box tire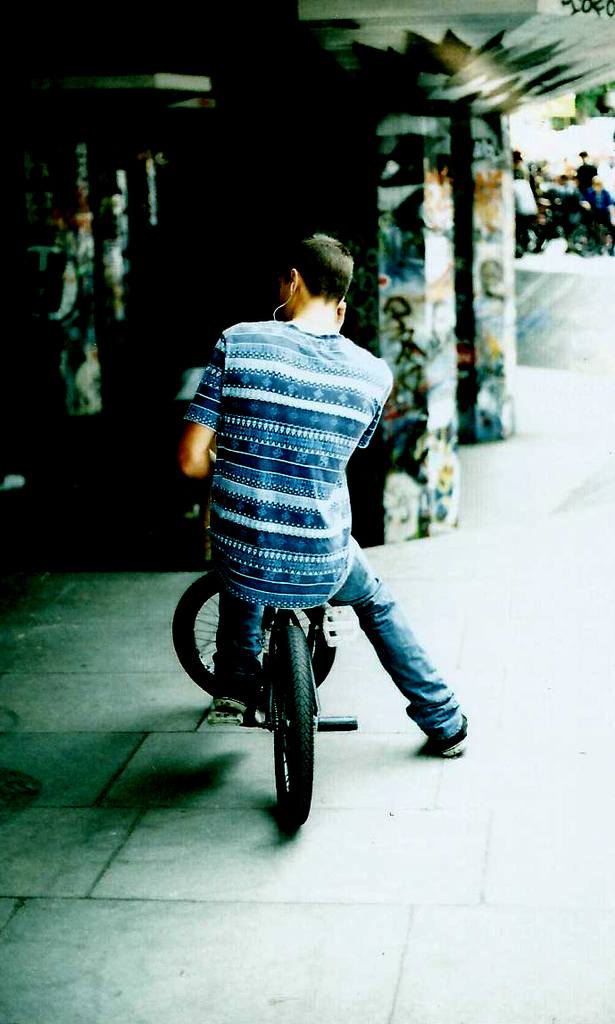
[x1=525, y1=226, x2=552, y2=251]
